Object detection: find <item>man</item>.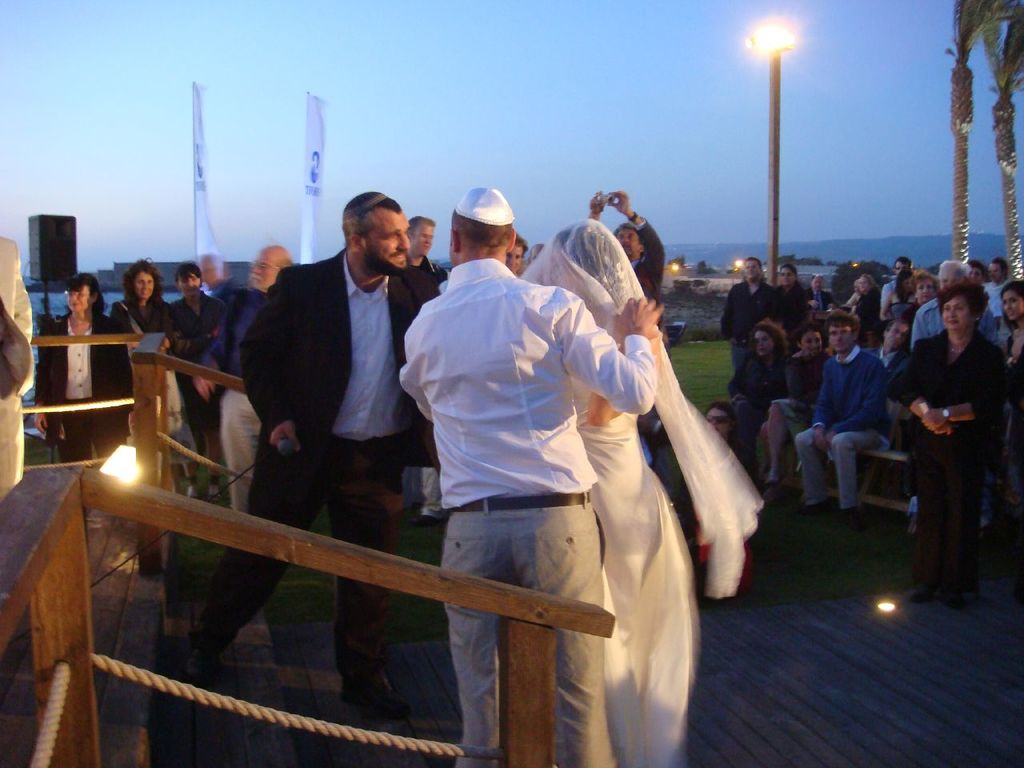
<bbox>407, 217, 450, 279</bbox>.
